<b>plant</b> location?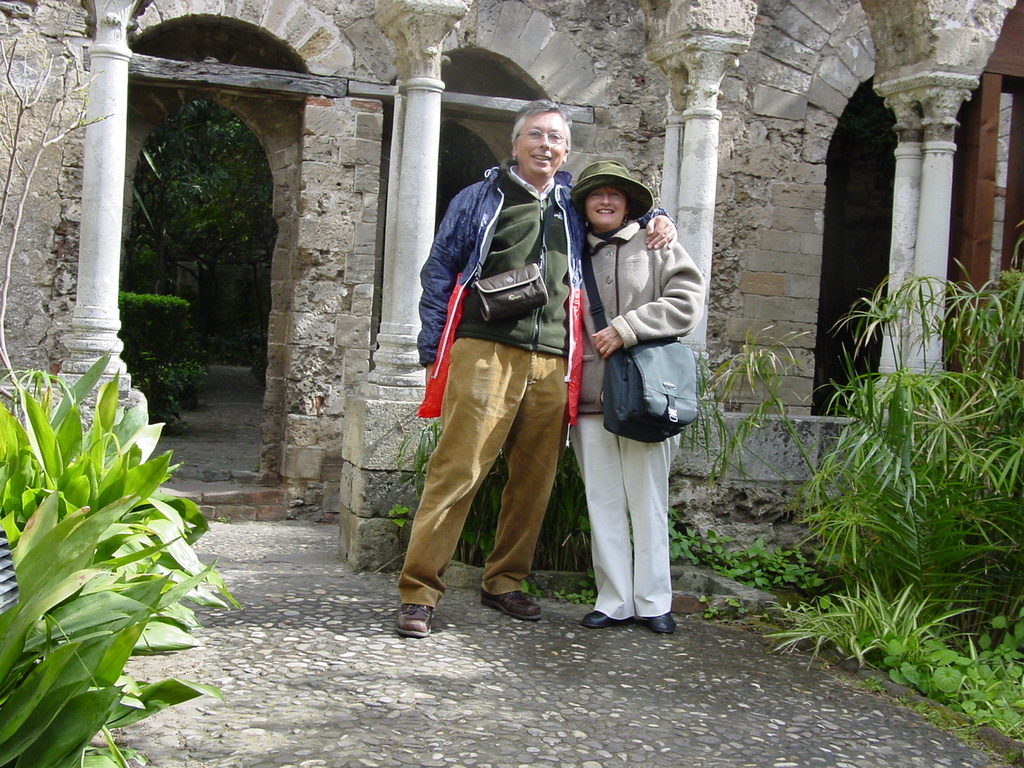
(390,499,407,532)
